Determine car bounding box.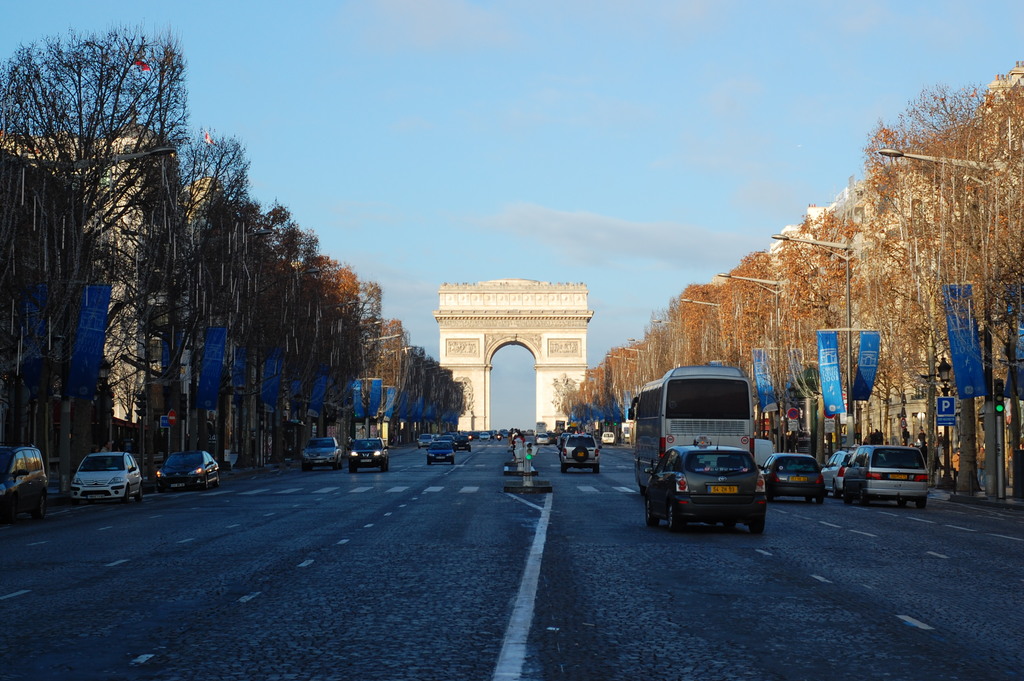
Determined: <bbox>305, 436, 342, 473</bbox>.
